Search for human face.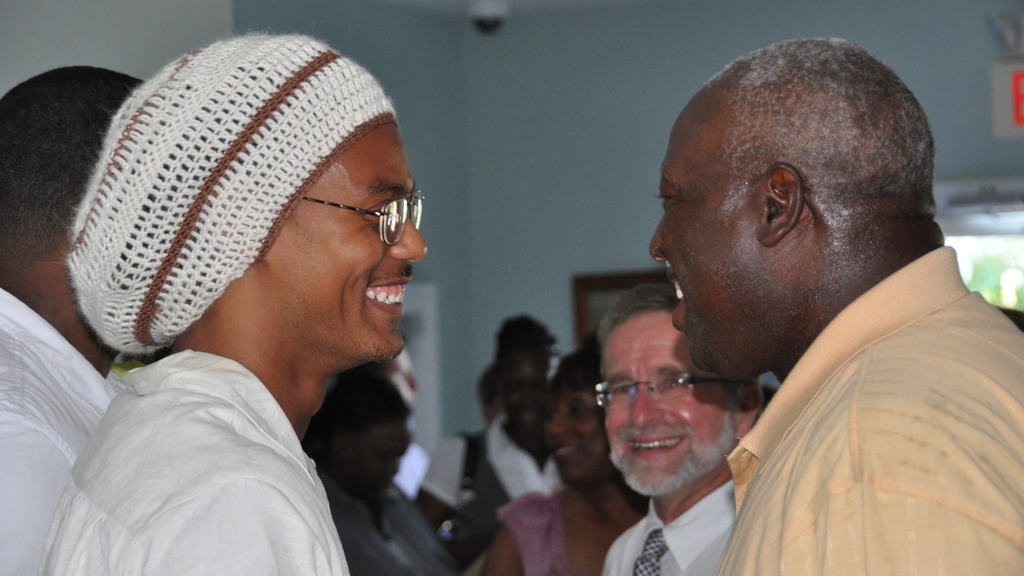
Found at <box>500,345,558,441</box>.
